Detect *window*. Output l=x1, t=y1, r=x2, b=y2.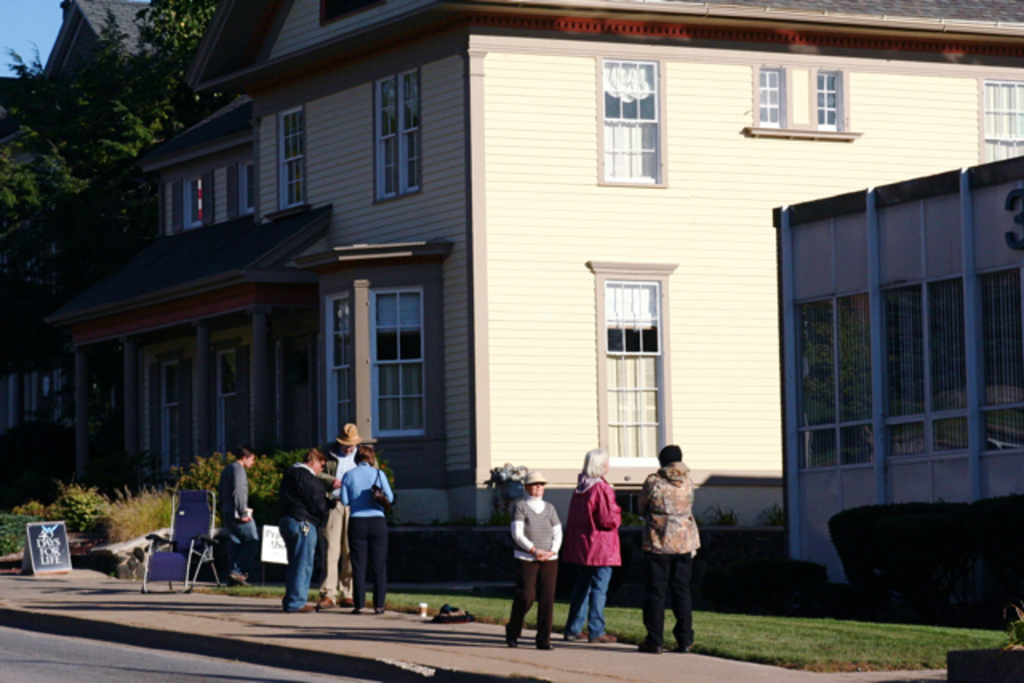
l=376, t=70, r=421, b=192.
